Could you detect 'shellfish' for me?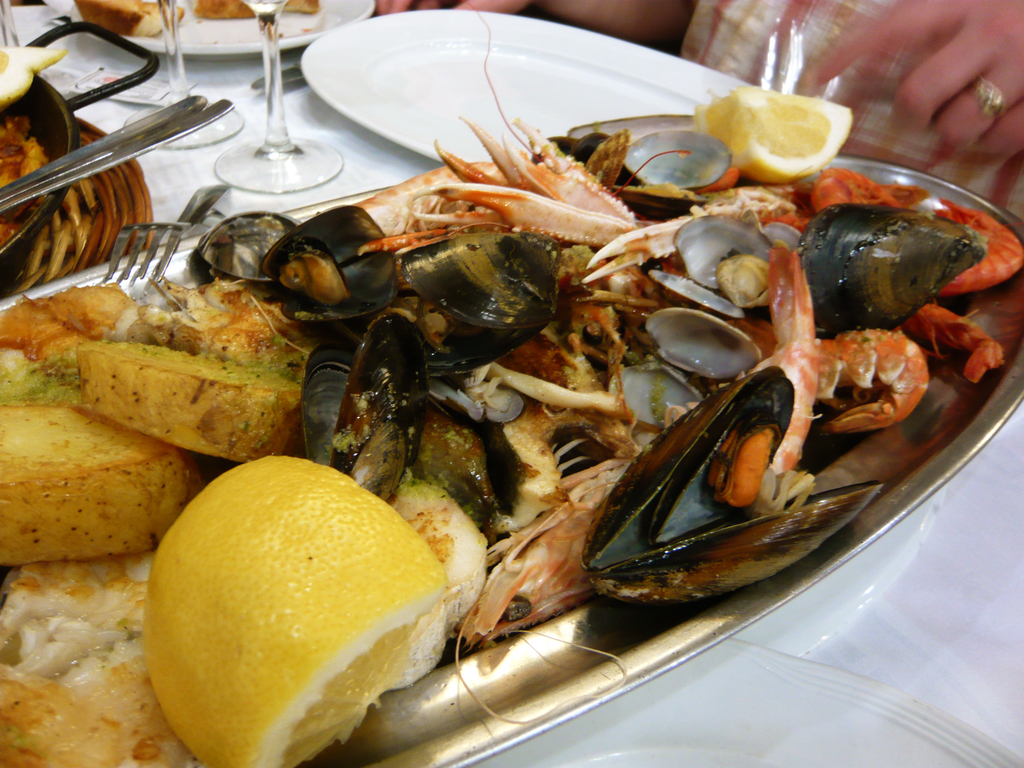
Detection result: [792,193,974,339].
